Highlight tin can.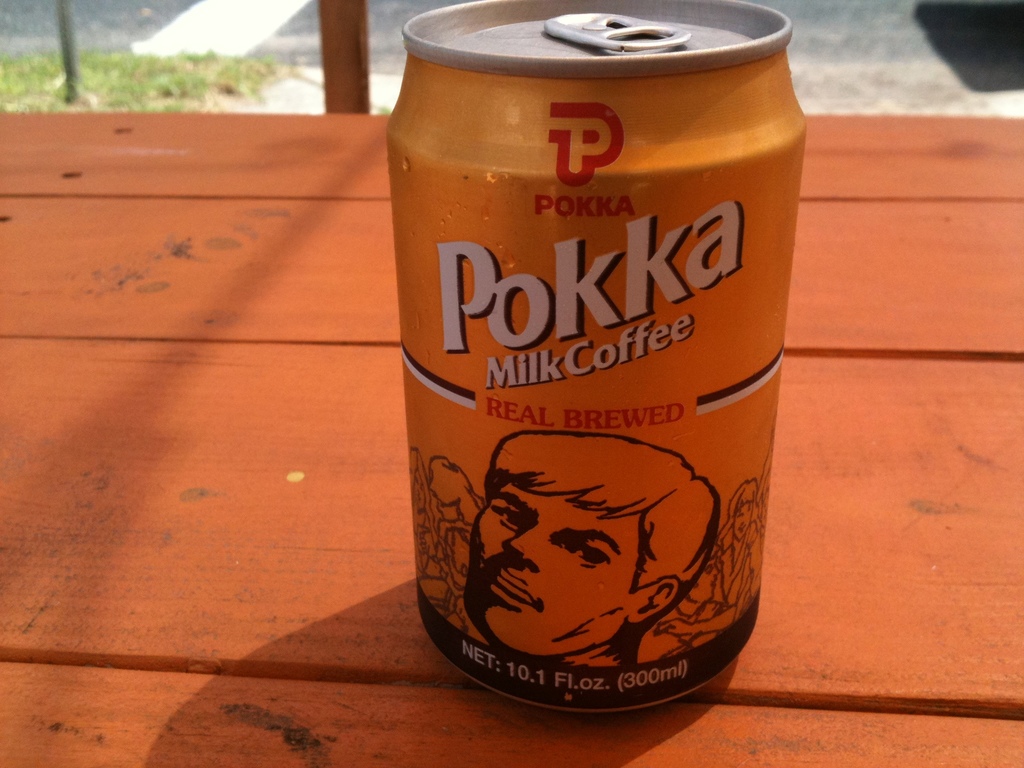
Highlighted region: (left=383, top=0, right=804, bottom=713).
